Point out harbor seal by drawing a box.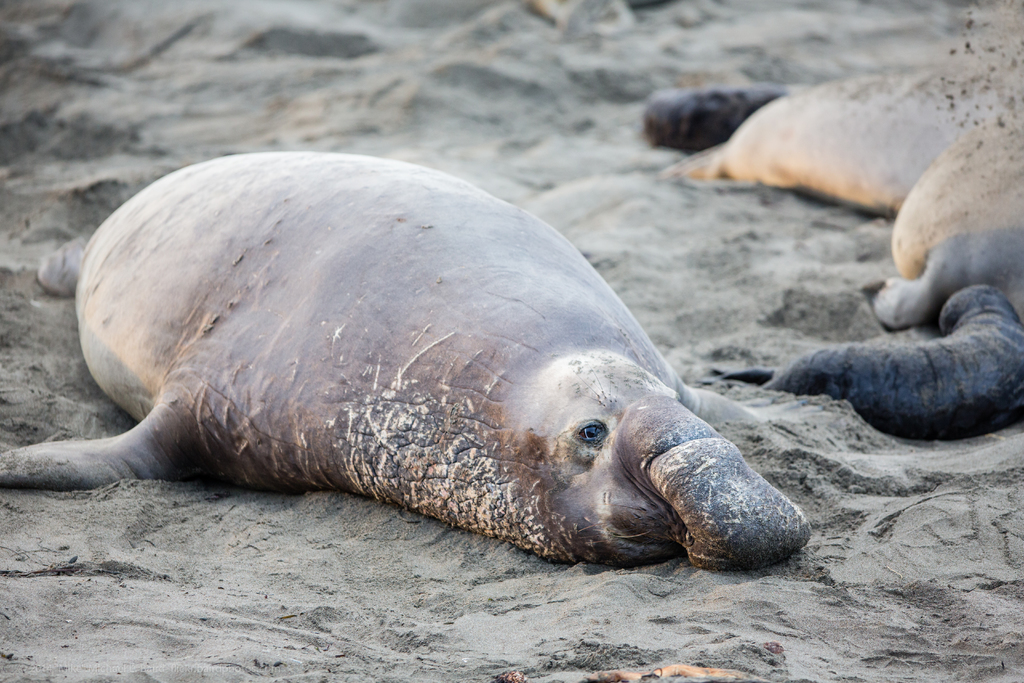
[708, 286, 1023, 445].
